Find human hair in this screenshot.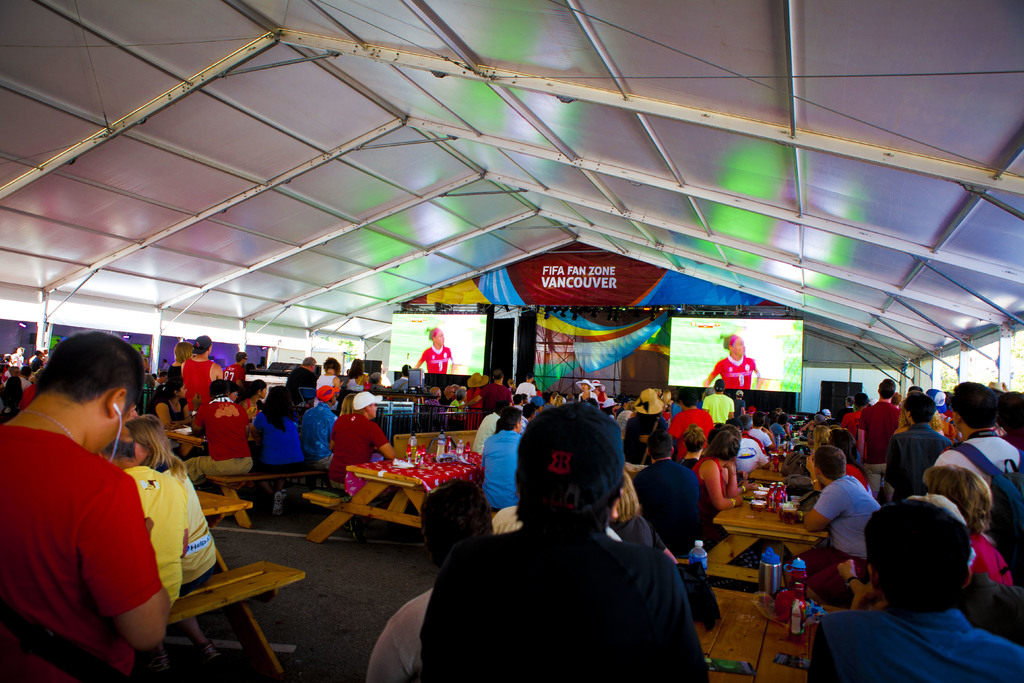
The bounding box for human hair is region(846, 396, 854, 406).
